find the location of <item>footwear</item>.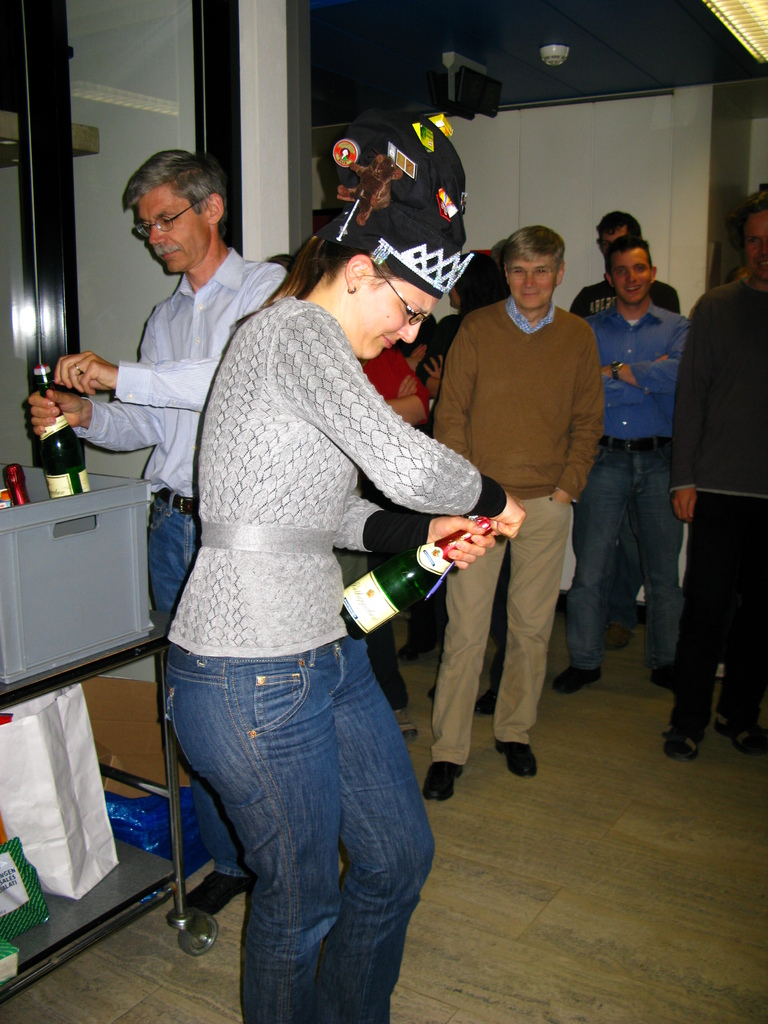
Location: (x1=545, y1=660, x2=603, y2=694).
